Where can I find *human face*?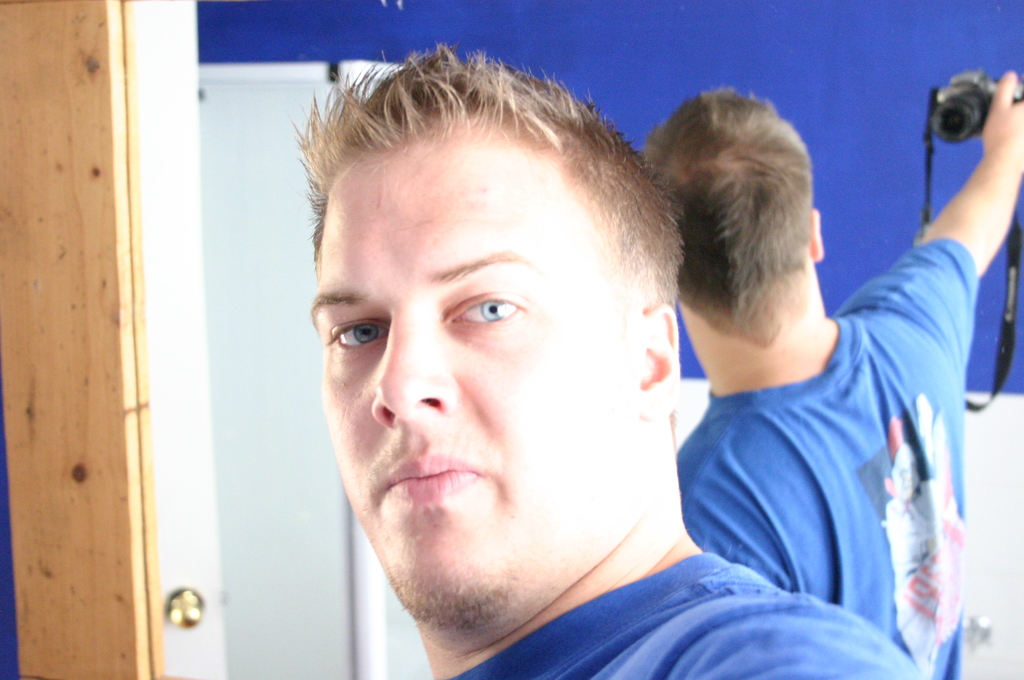
You can find it at select_region(306, 130, 621, 621).
